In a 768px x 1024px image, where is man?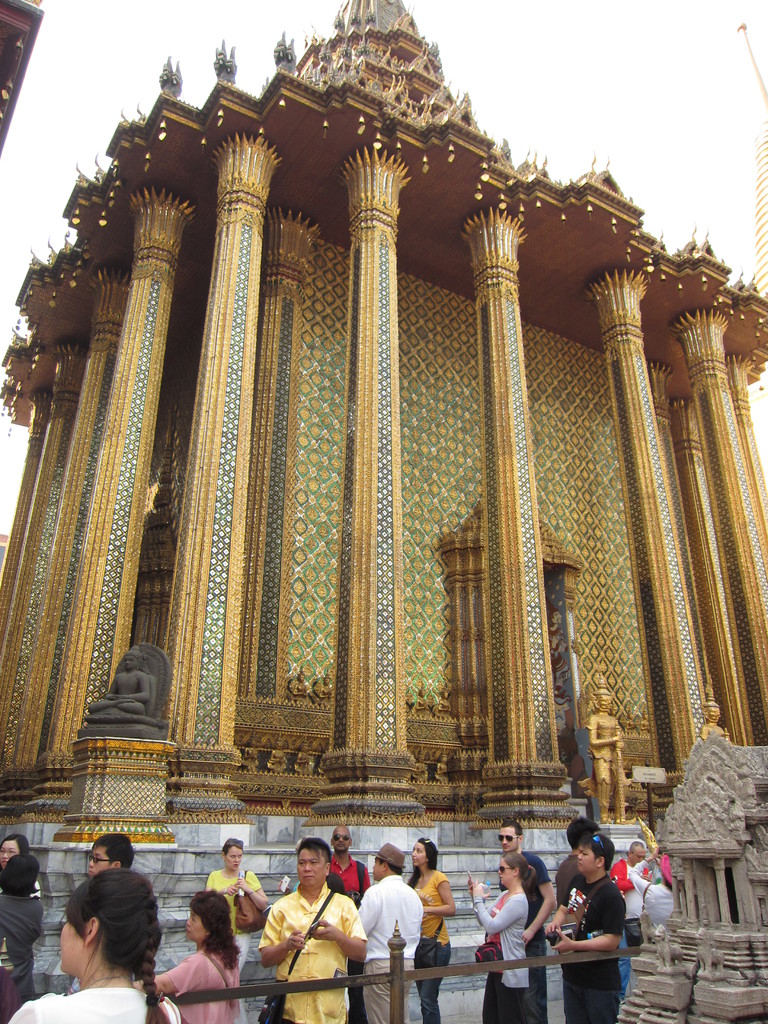
<box>81,646,152,717</box>.
